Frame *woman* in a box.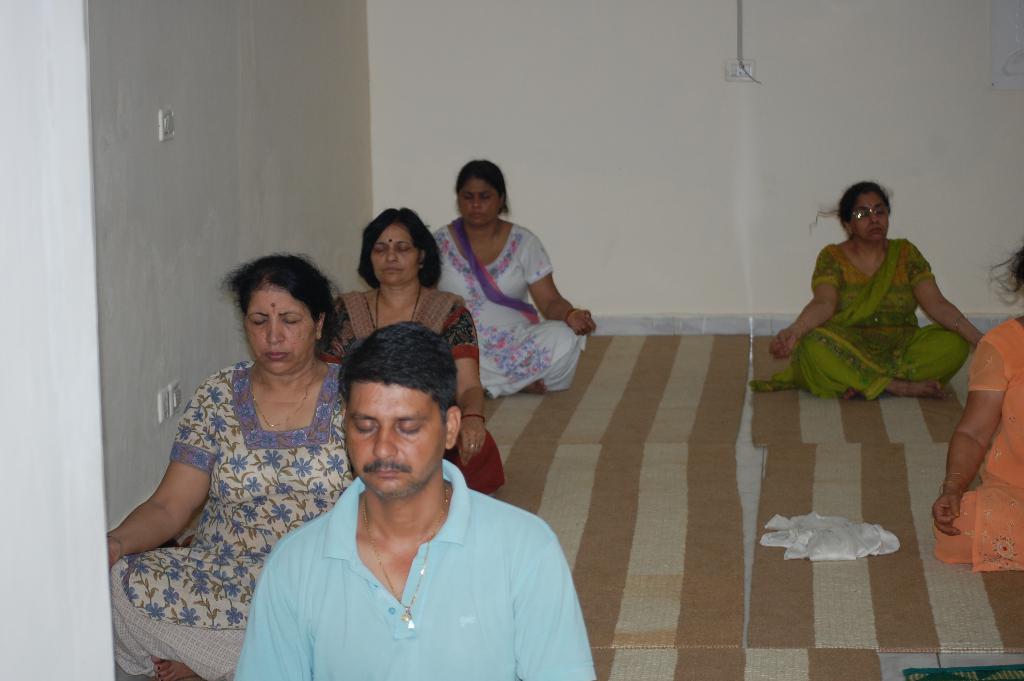
(x1=429, y1=159, x2=597, y2=395).
